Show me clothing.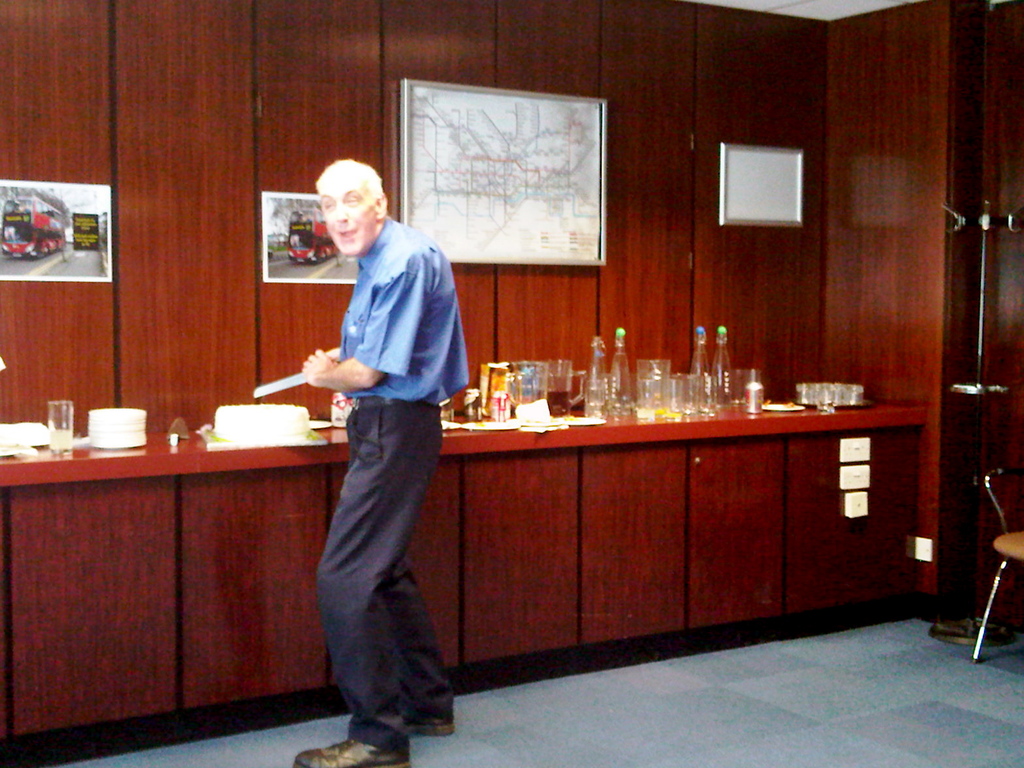
clothing is here: [left=310, top=225, right=473, bottom=755].
